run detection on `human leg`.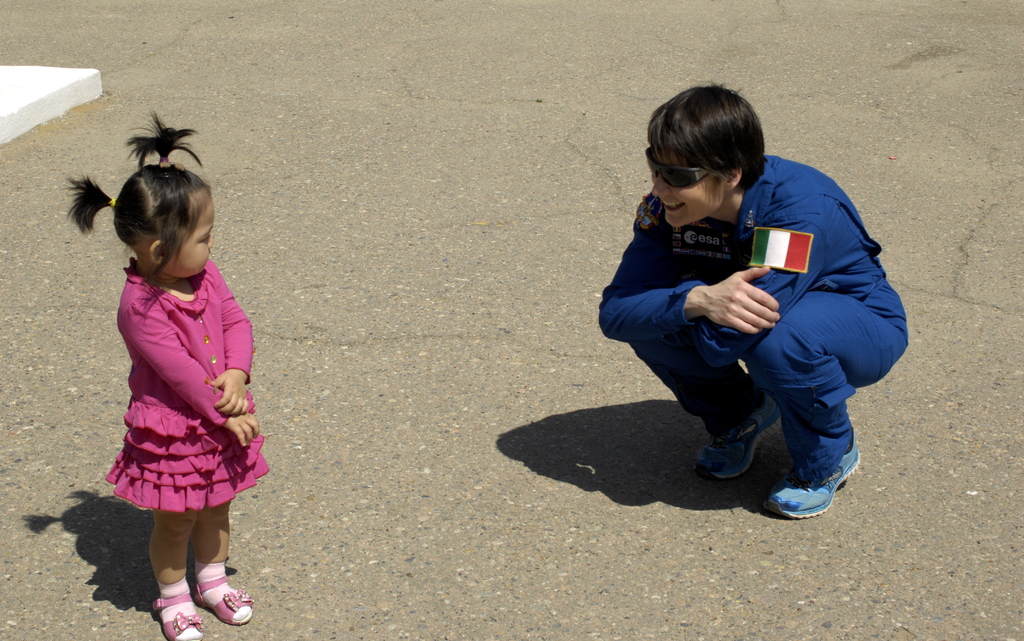
Result: [765, 276, 909, 517].
